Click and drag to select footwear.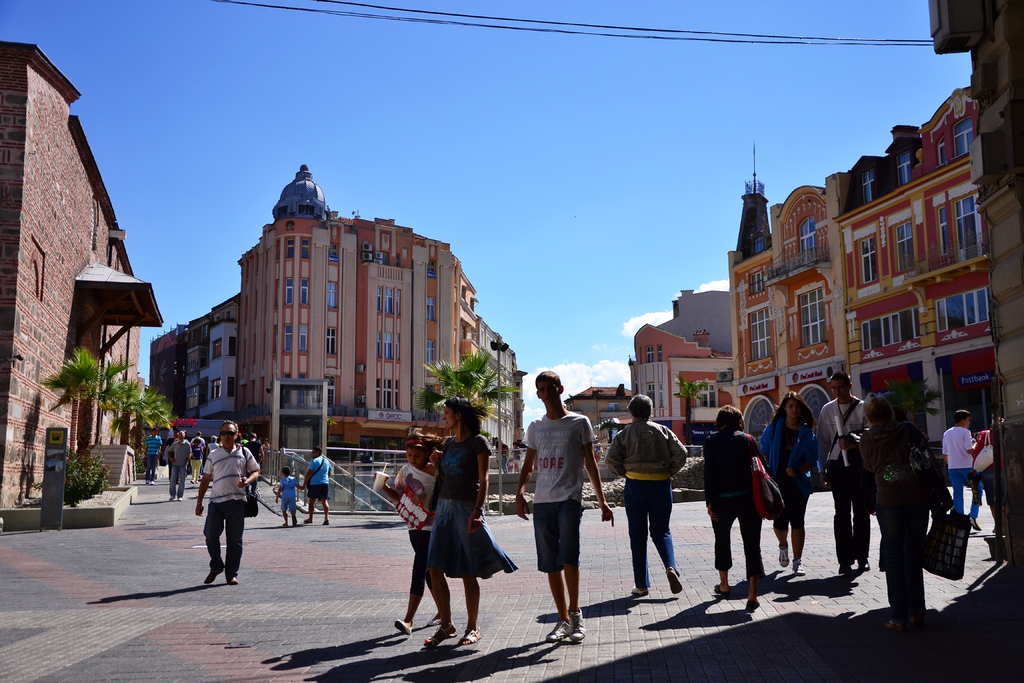
Selection: [x1=204, y1=566, x2=227, y2=582].
